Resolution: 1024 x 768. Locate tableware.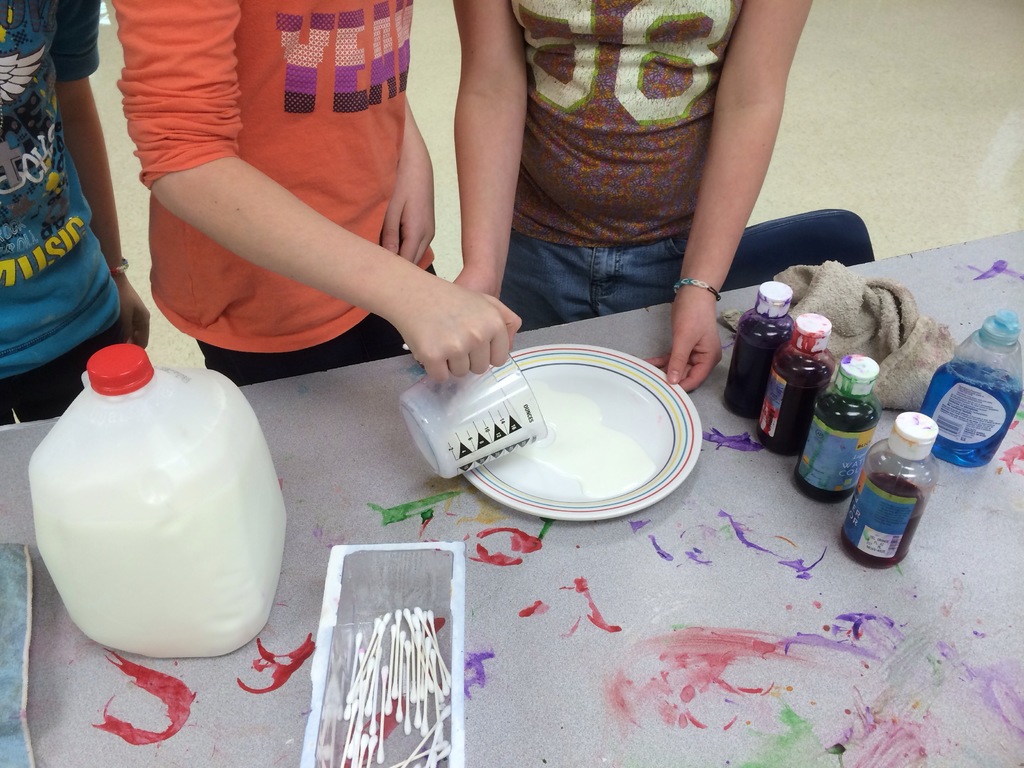
Rect(434, 356, 708, 523).
